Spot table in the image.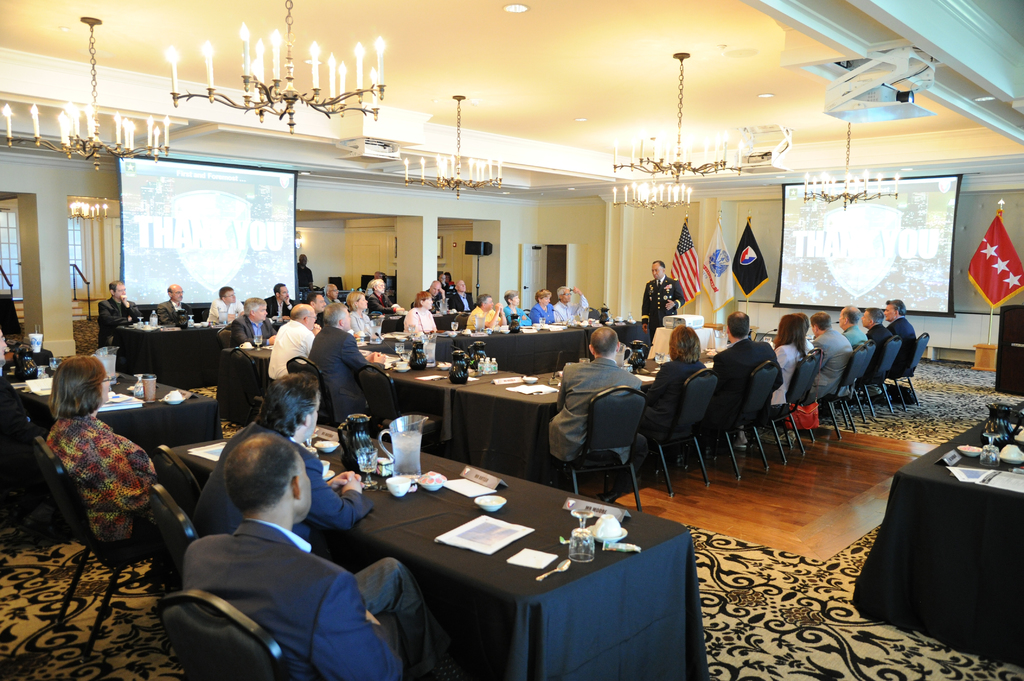
table found at BBox(636, 316, 766, 399).
